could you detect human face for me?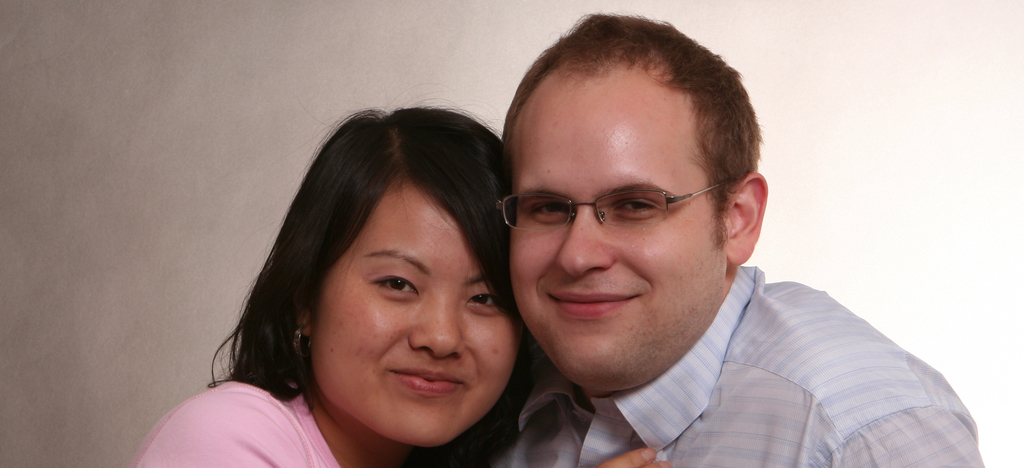
Detection result: bbox=(509, 65, 730, 388).
